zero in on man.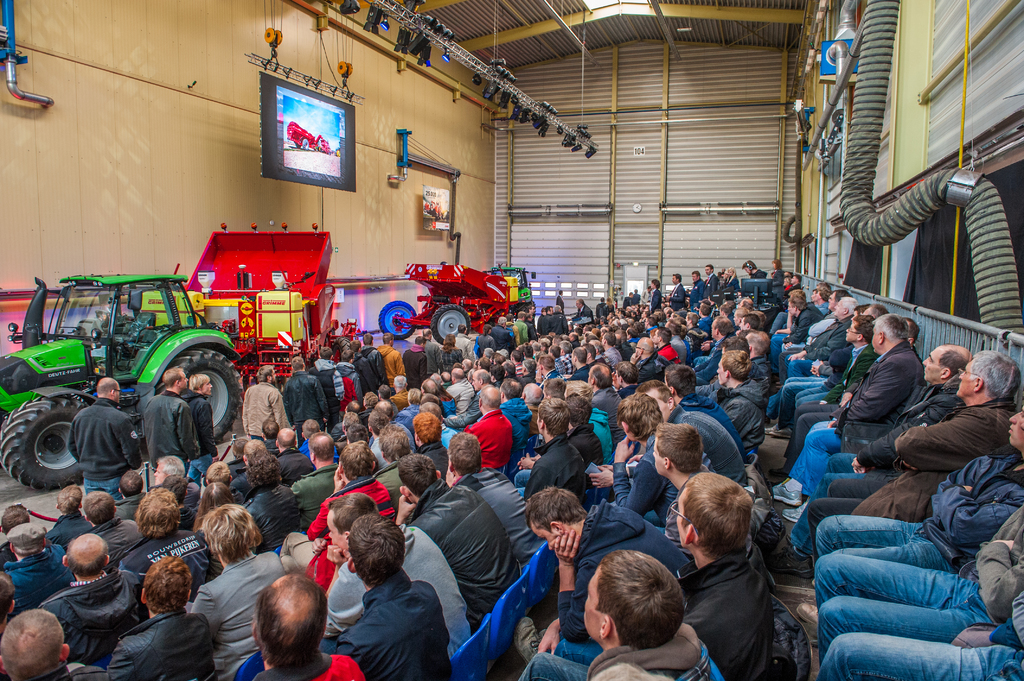
Zeroed in: bbox=[780, 318, 918, 473].
